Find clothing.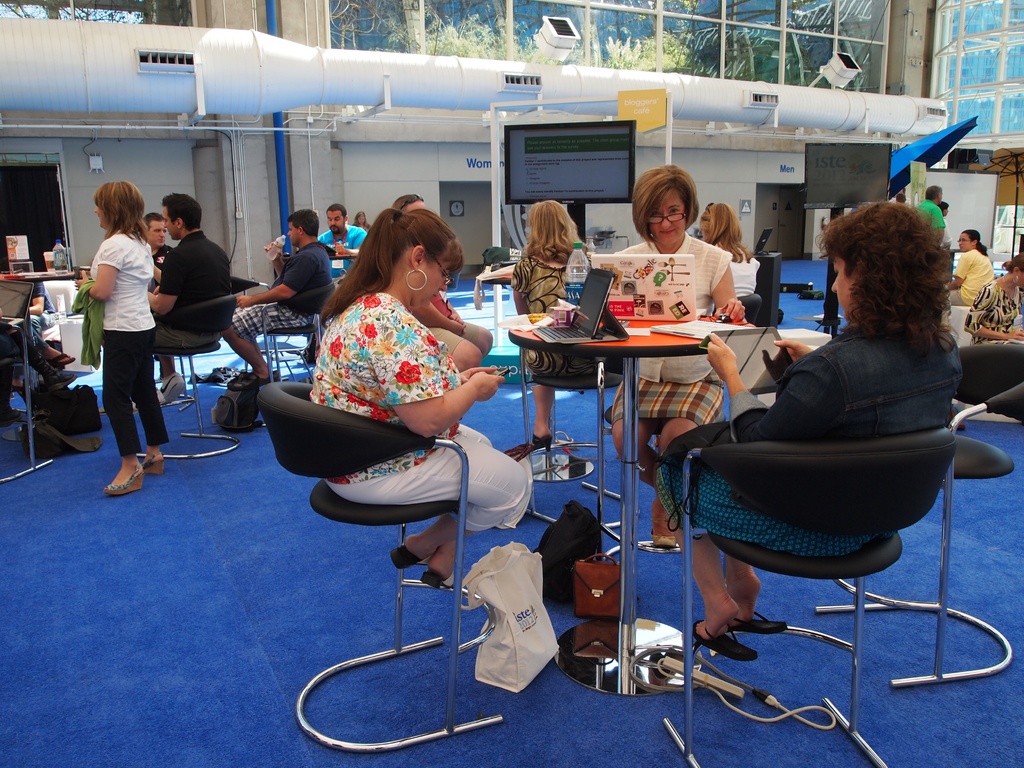
611:237:728:431.
